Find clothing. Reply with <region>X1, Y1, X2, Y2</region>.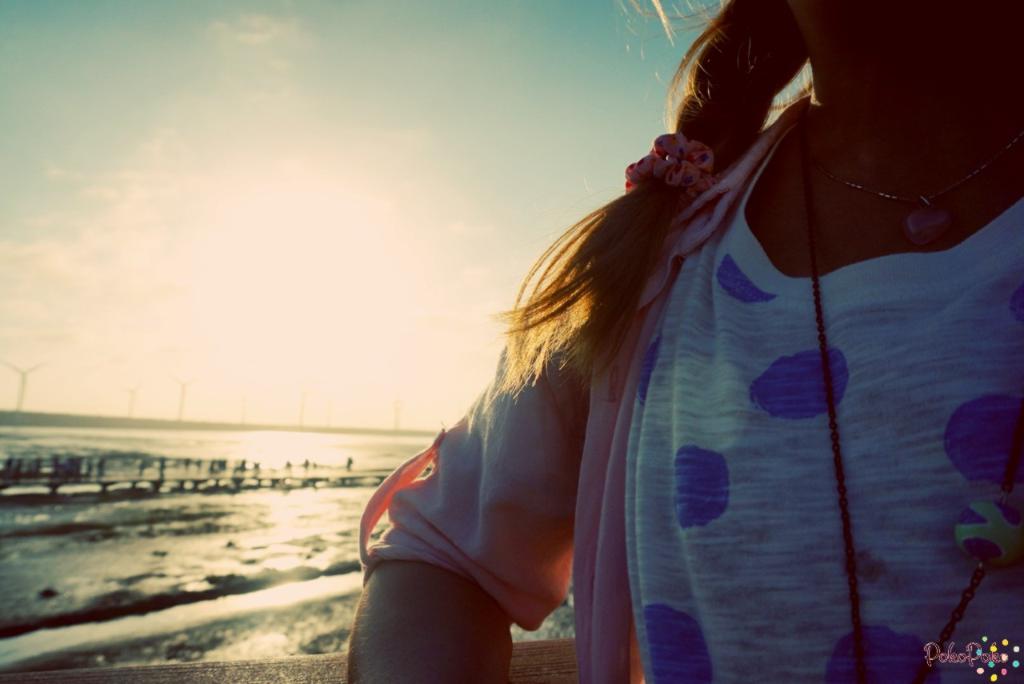
<region>355, 90, 1023, 683</region>.
